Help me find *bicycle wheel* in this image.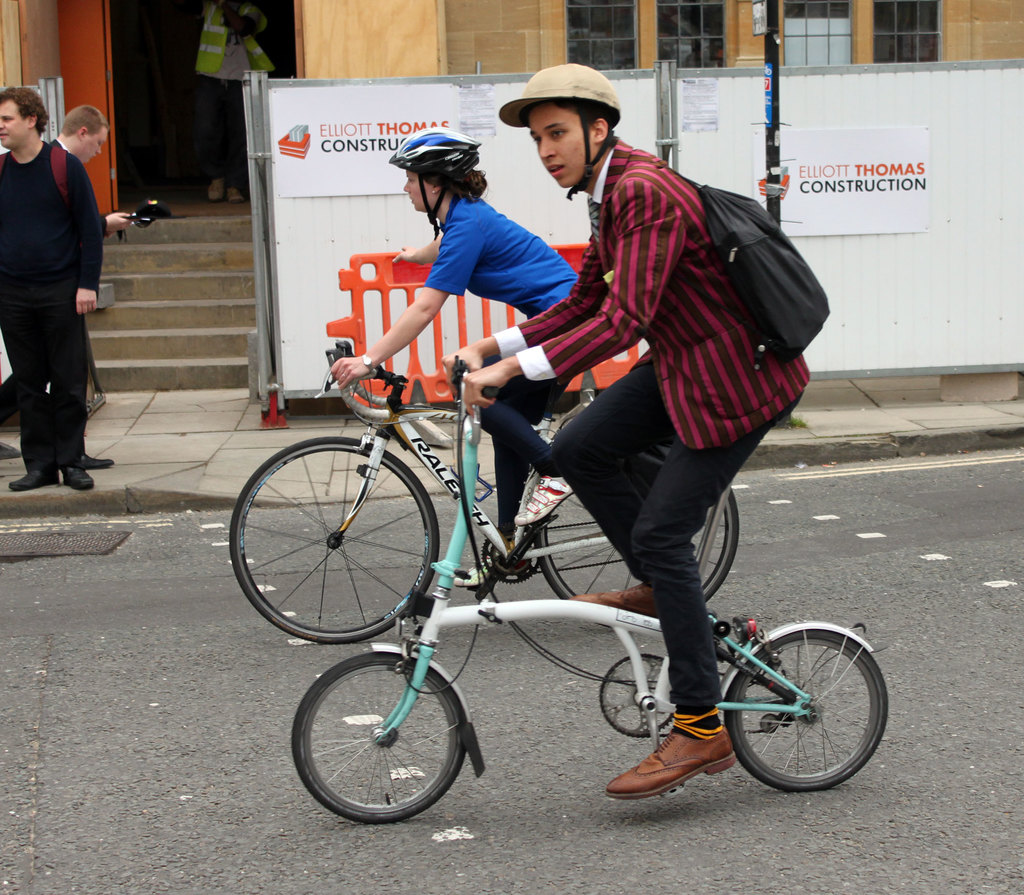
Found it: 723/622/889/789.
